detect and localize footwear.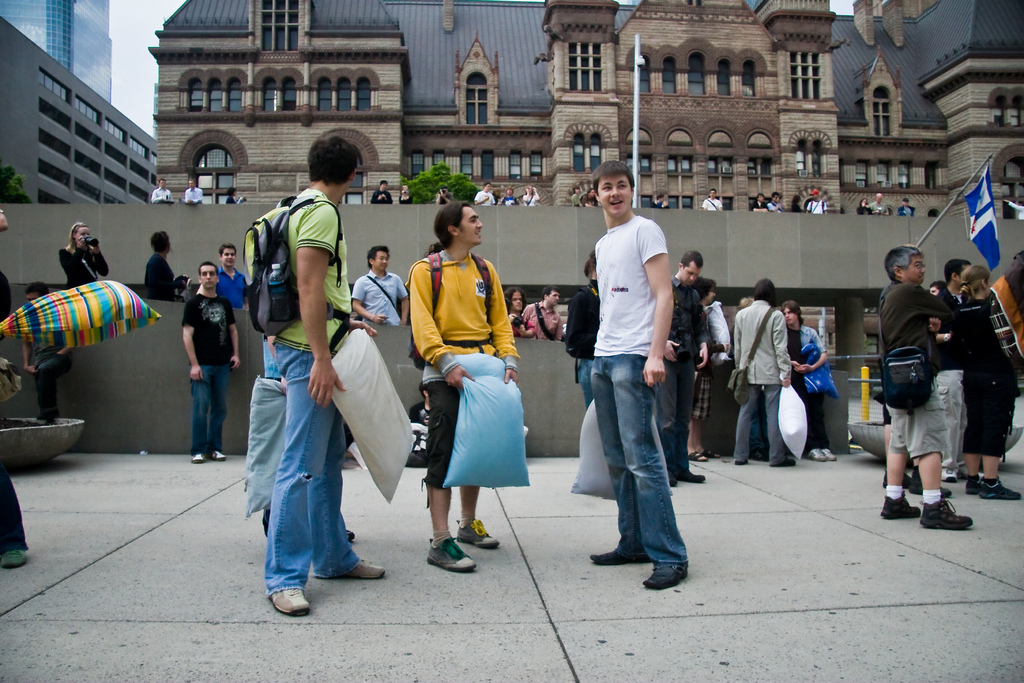
Localized at bbox=[820, 449, 838, 462].
